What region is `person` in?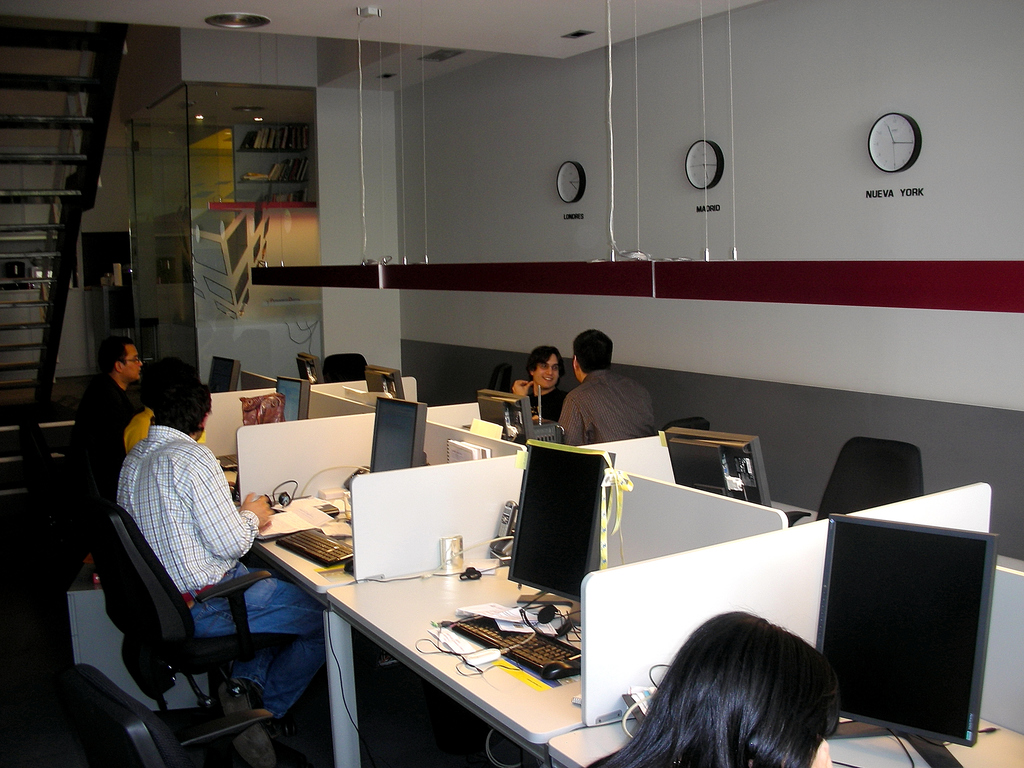
locate(514, 344, 572, 426).
